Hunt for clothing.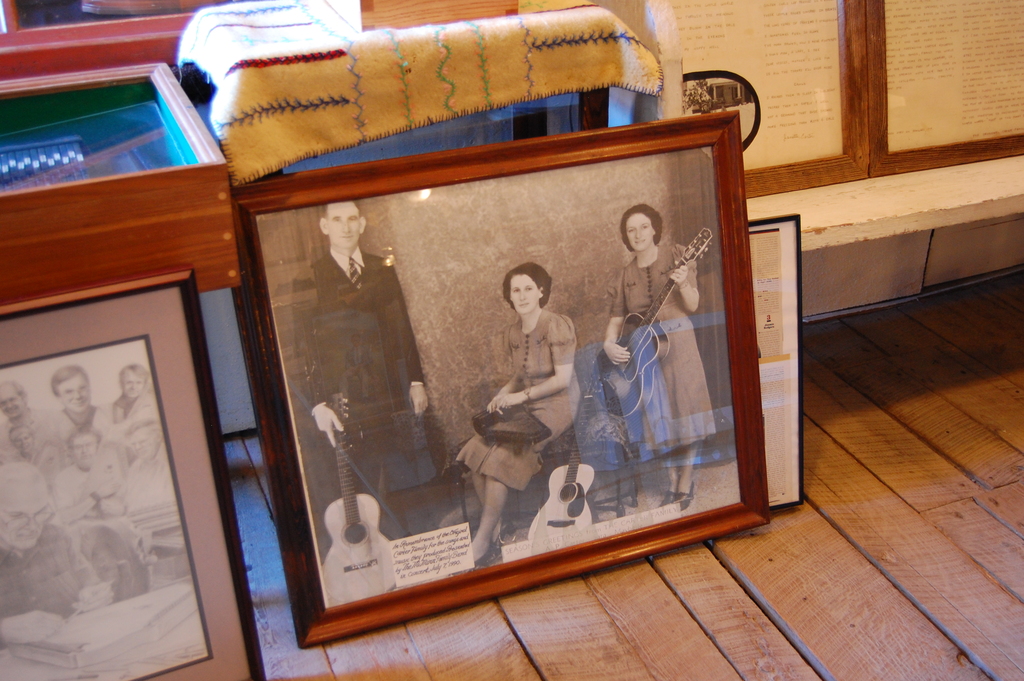
Hunted down at (279,255,417,506).
